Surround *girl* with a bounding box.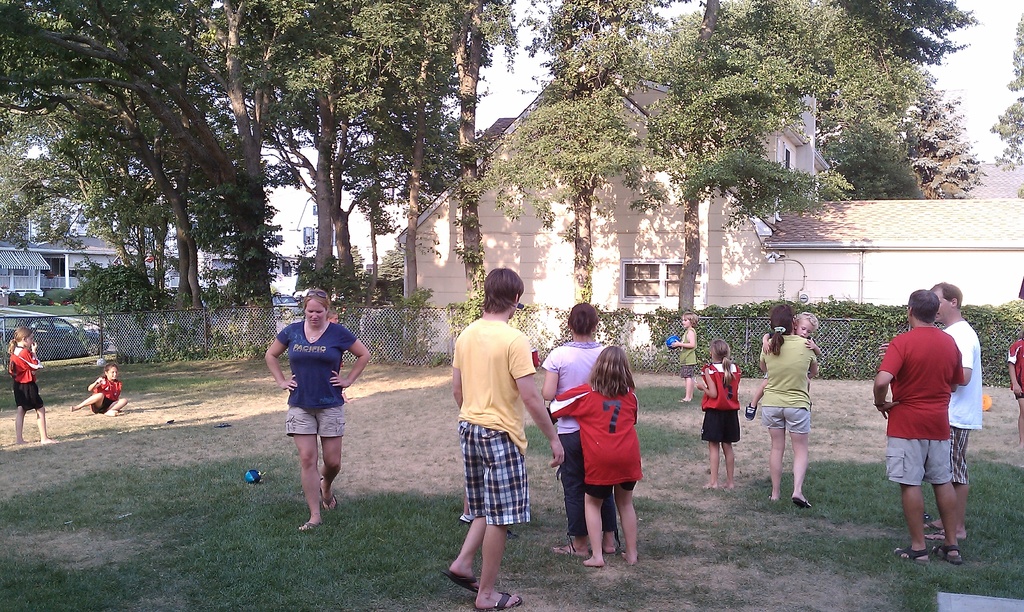
[x1=63, y1=362, x2=130, y2=423].
